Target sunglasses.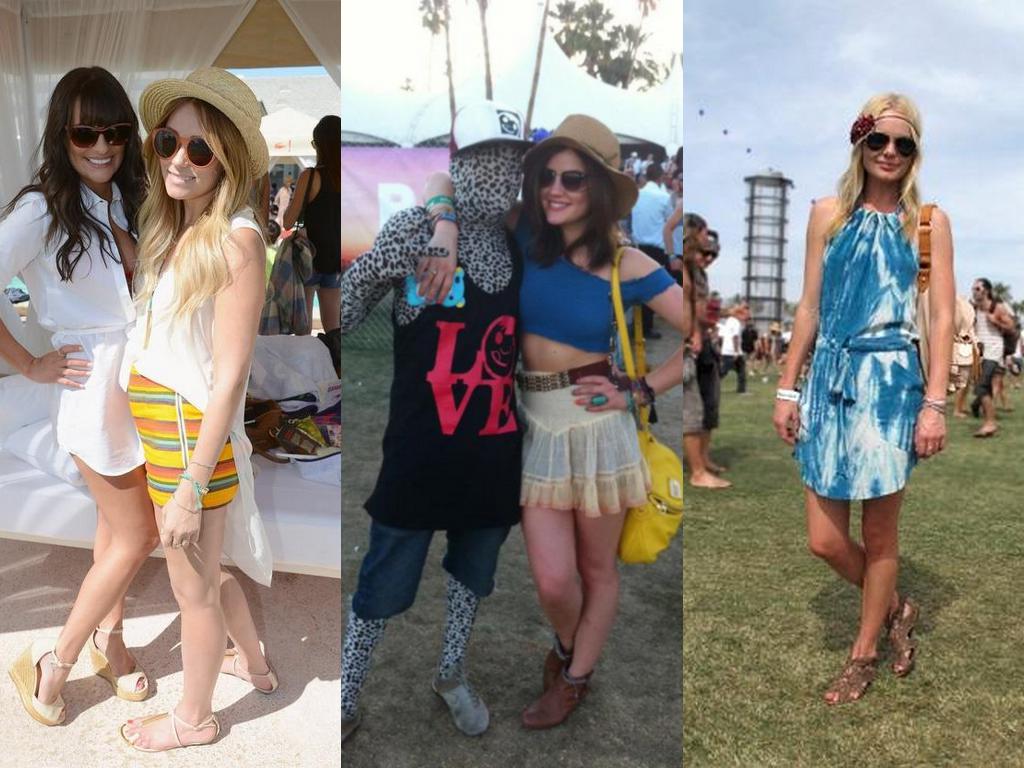
Target region: 149, 128, 215, 166.
